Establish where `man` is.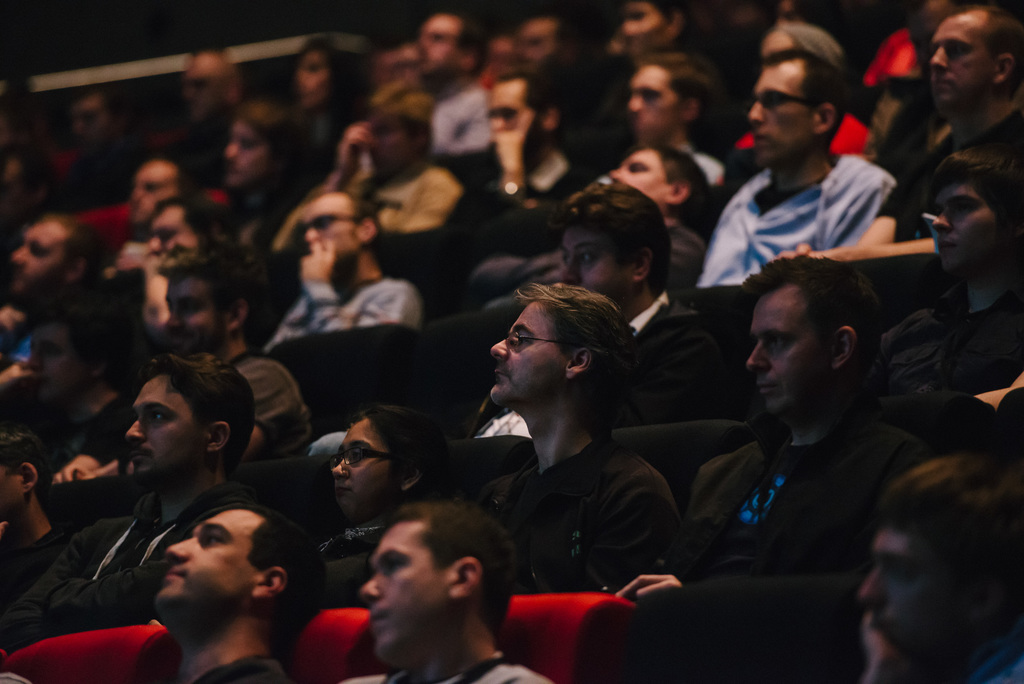
Established at {"left": 138, "top": 245, "right": 329, "bottom": 469}.
